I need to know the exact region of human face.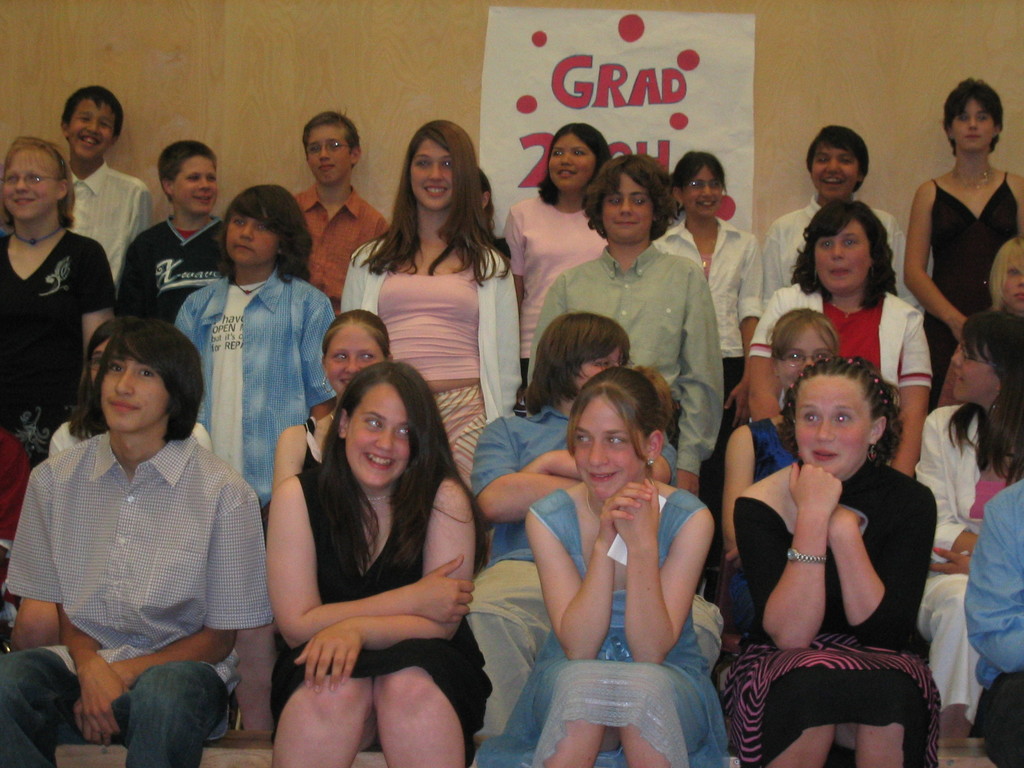
Region: 412:138:455:209.
